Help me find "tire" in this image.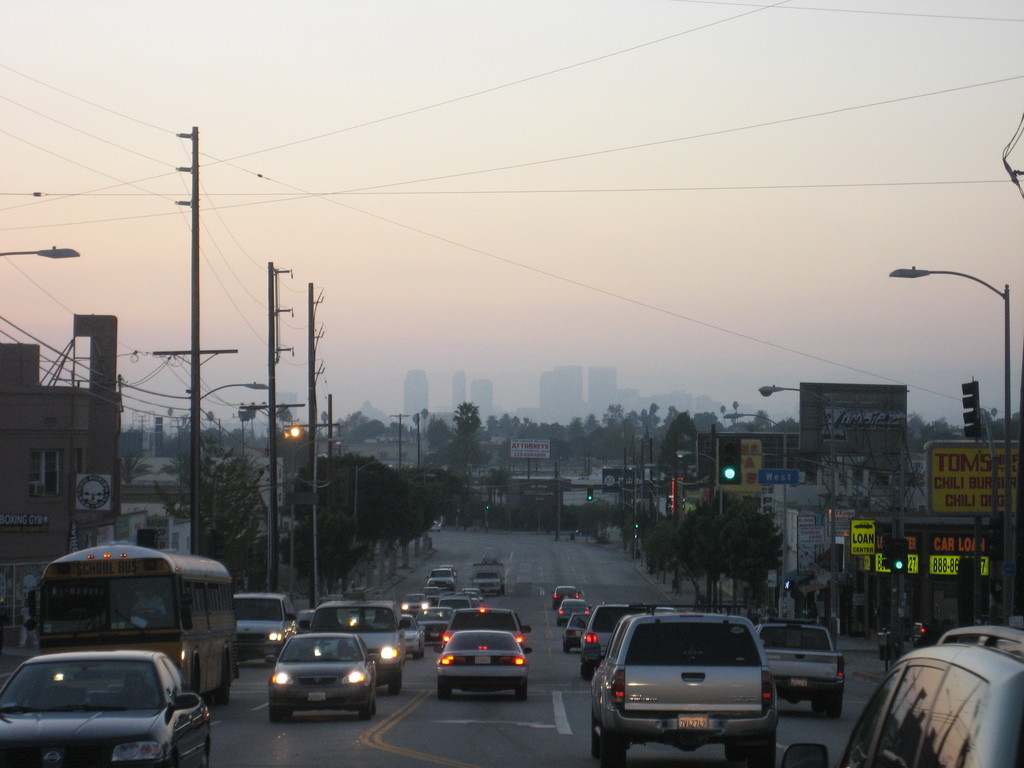
Found it: <bbox>218, 655, 232, 700</bbox>.
